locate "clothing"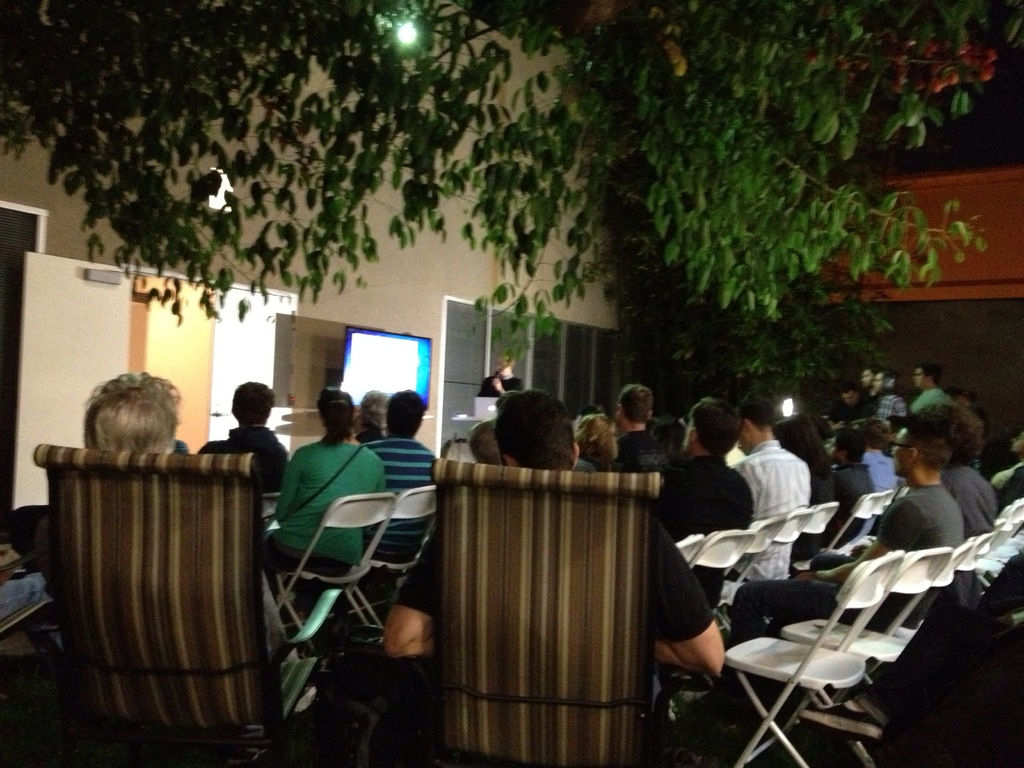
(479,373,521,399)
